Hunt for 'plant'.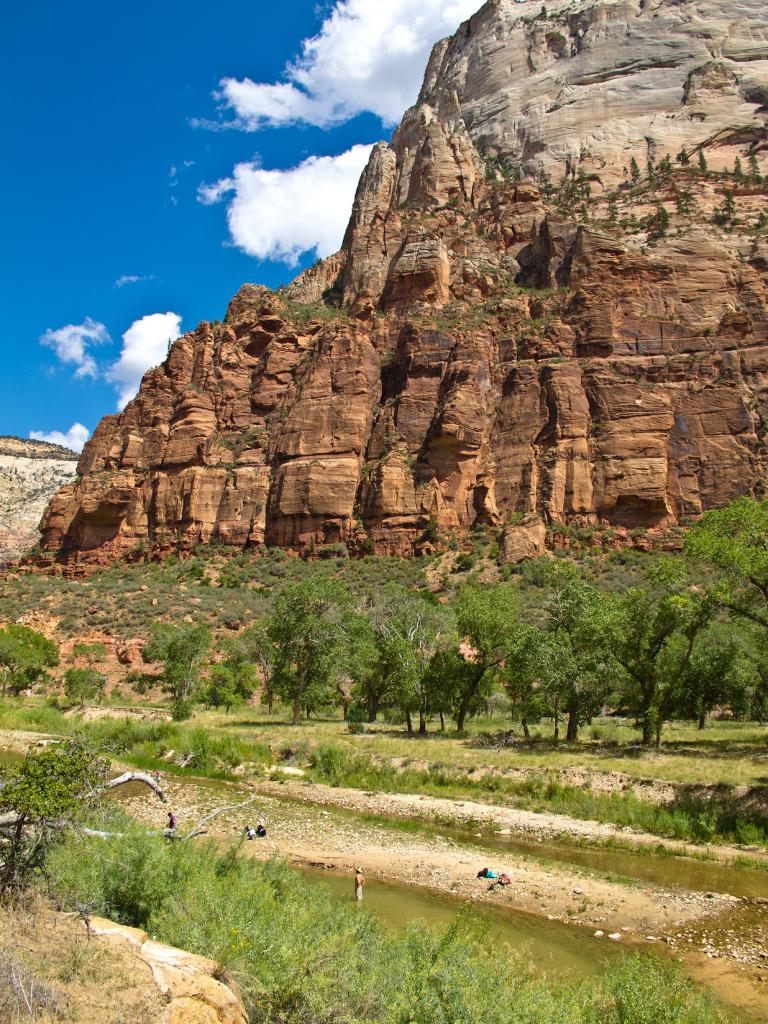
Hunted down at l=289, t=321, r=307, b=331.
